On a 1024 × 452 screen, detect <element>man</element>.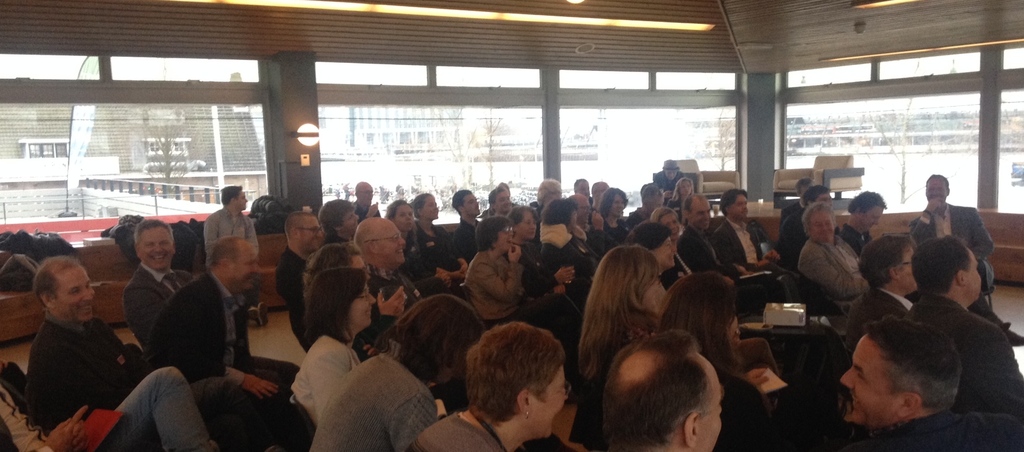
(x1=273, y1=213, x2=324, y2=338).
